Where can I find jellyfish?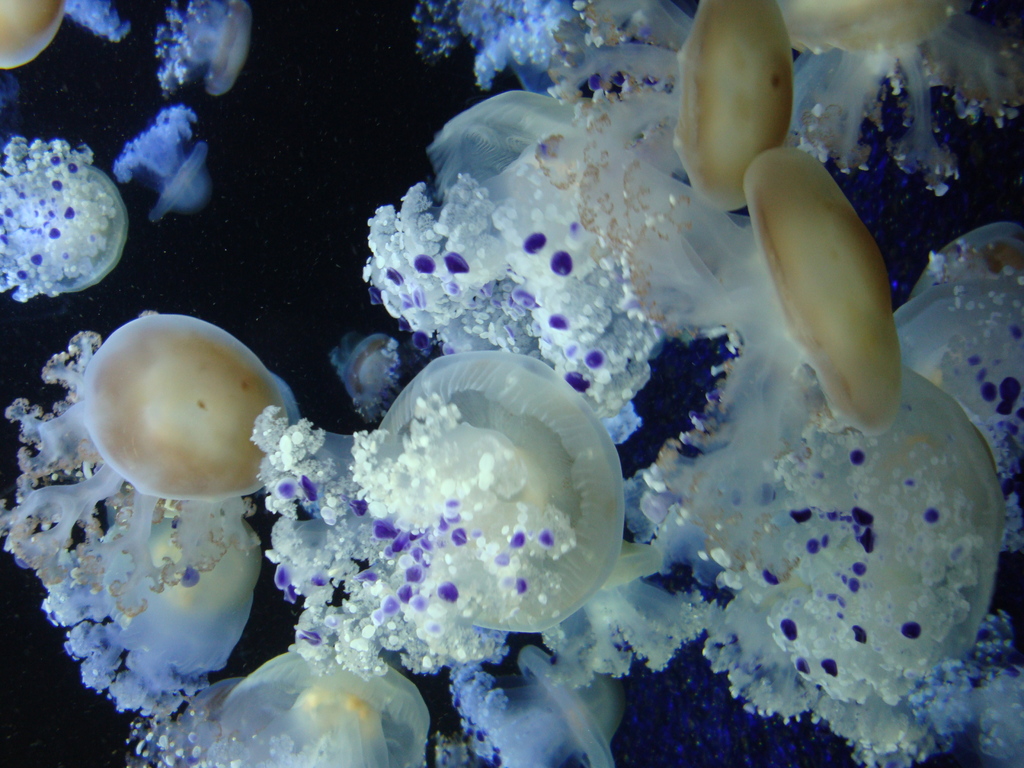
You can find it at pyautogui.locateOnScreen(67, 319, 303, 538).
